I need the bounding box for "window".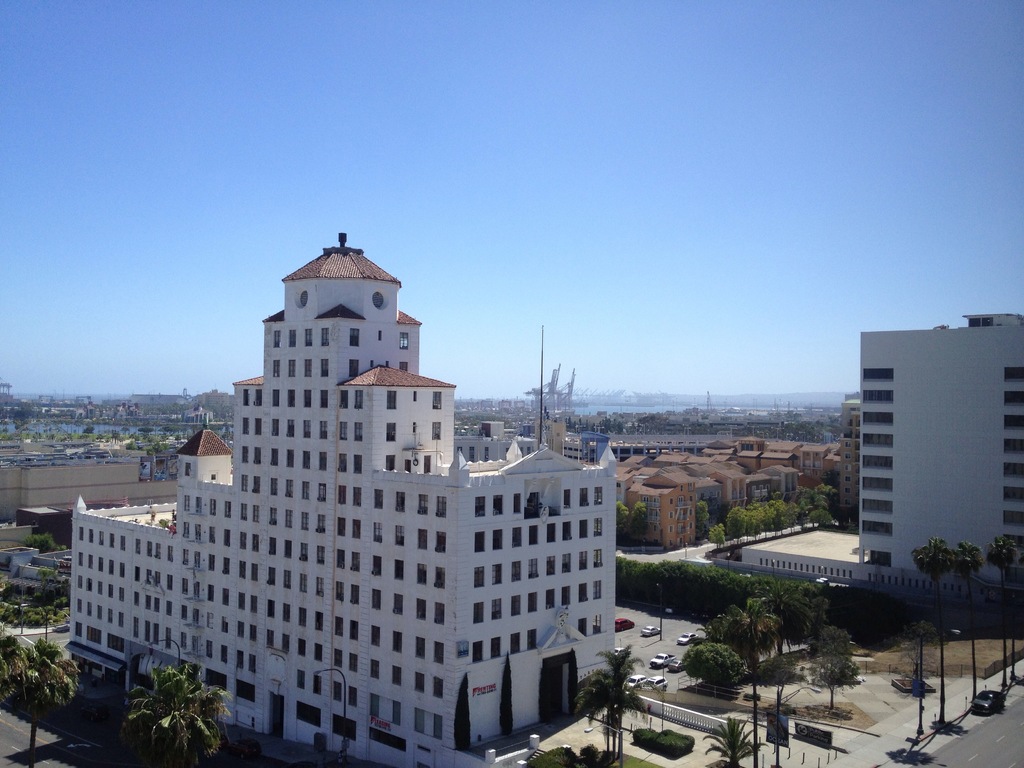
Here it is: 353 421 362 438.
